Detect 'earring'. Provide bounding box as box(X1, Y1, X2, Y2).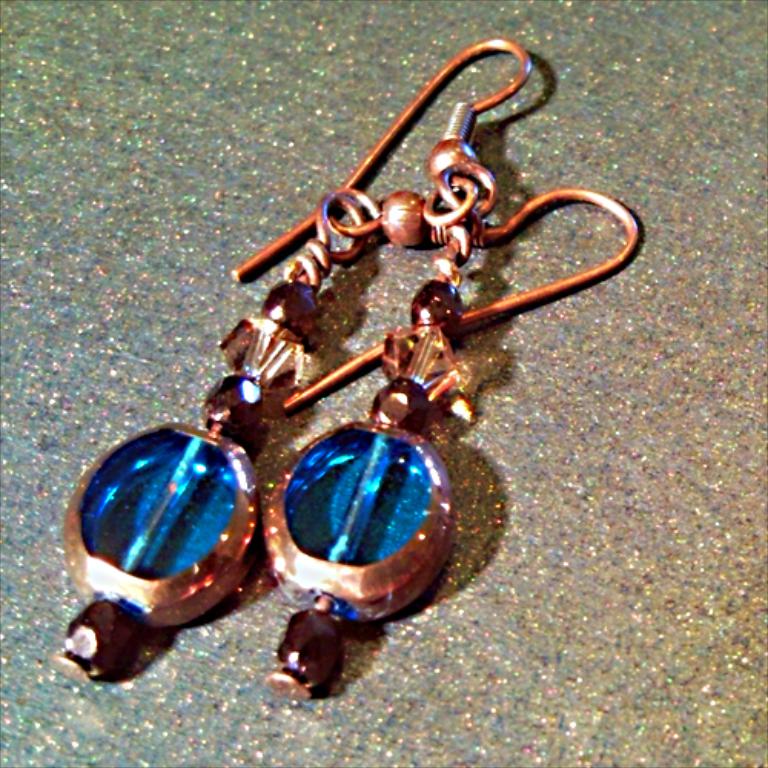
box(45, 181, 637, 690).
